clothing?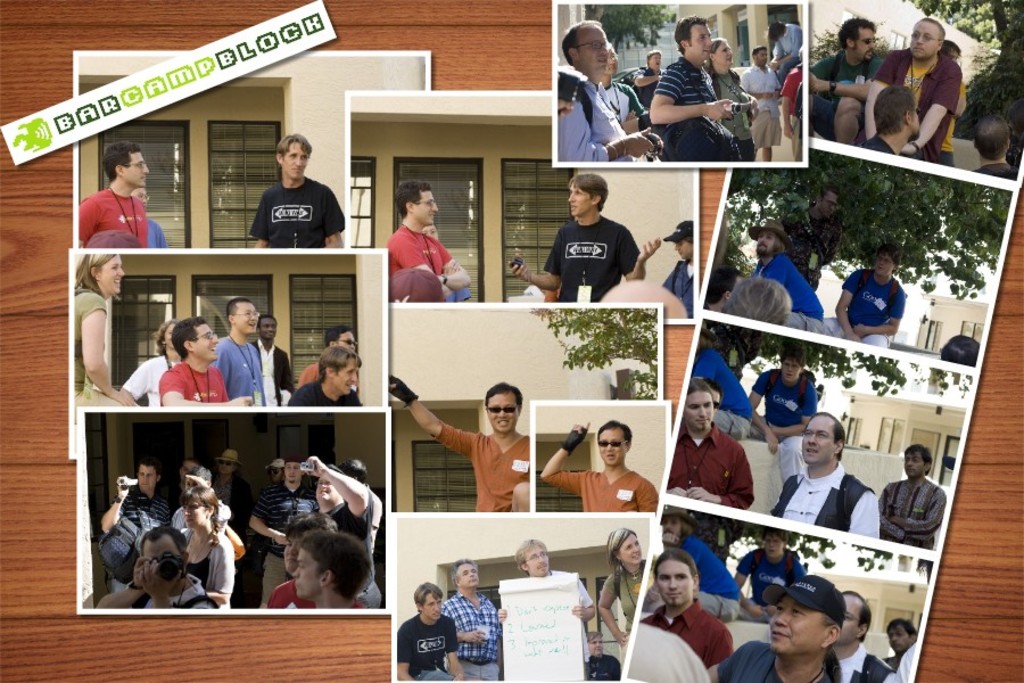
bbox=(168, 492, 239, 548)
